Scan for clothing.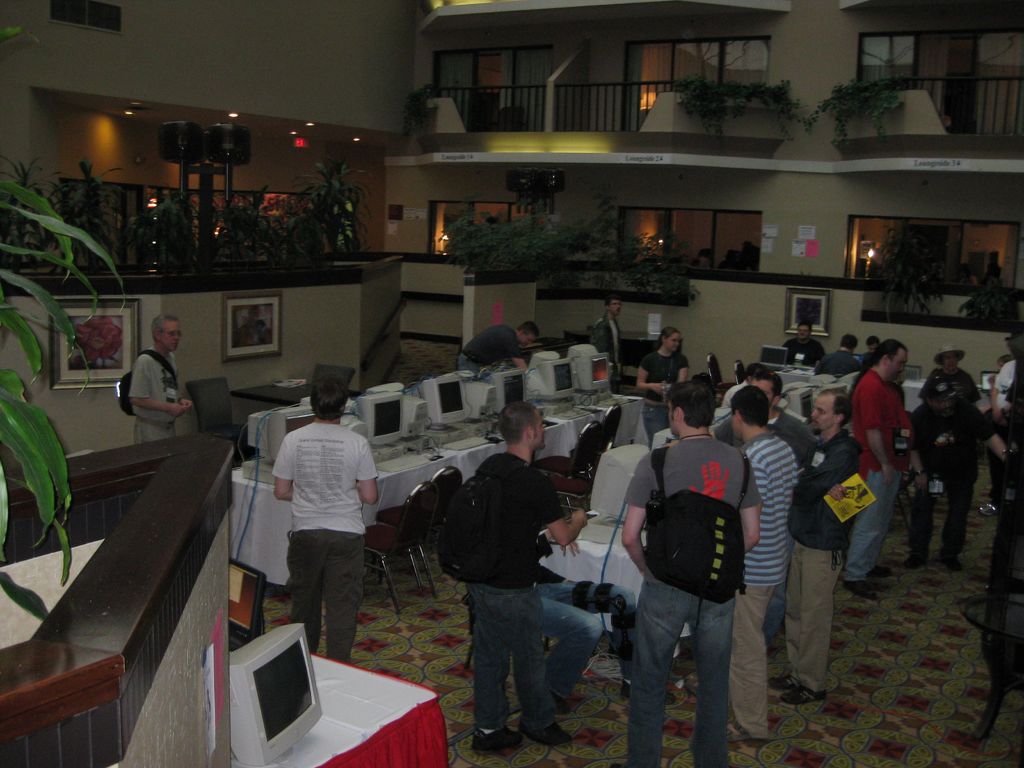
Scan result: [788,422,867,698].
